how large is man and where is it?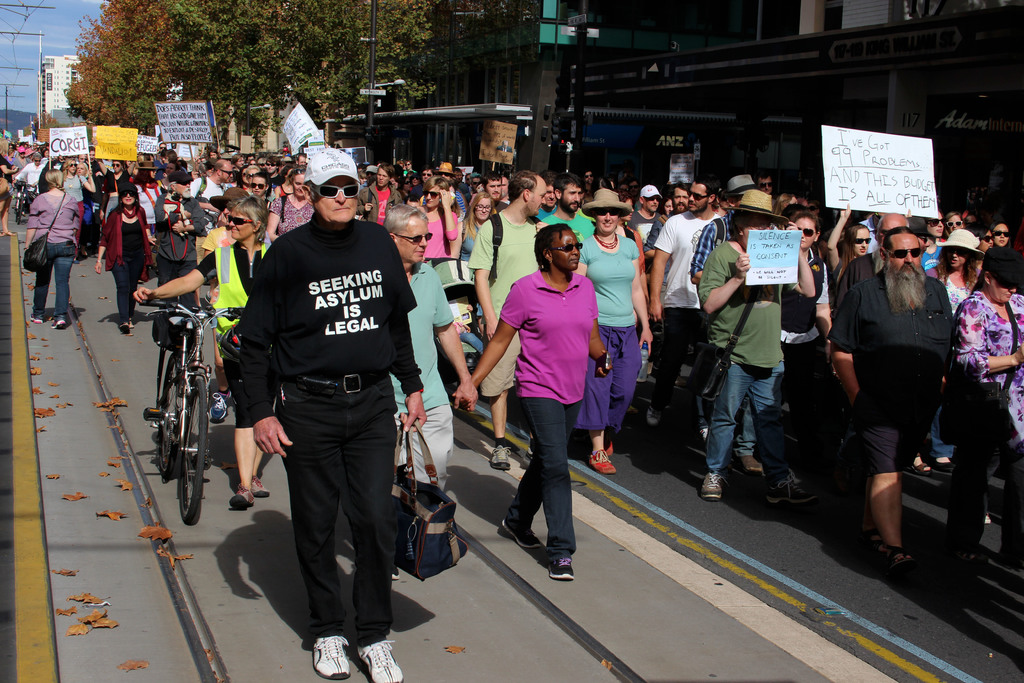
Bounding box: {"left": 845, "top": 203, "right": 901, "bottom": 327}.
